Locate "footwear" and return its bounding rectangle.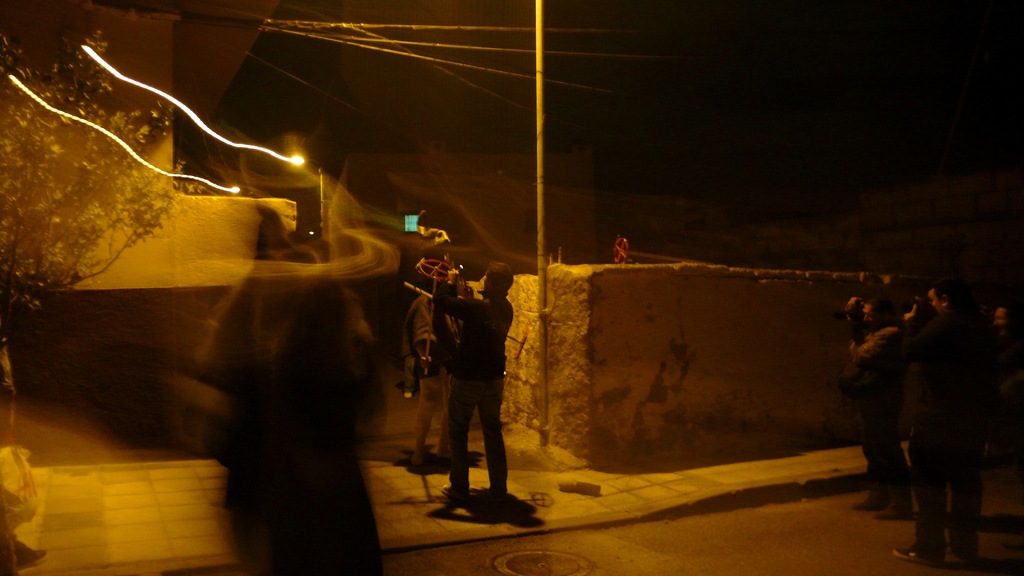
region(849, 470, 892, 512).
